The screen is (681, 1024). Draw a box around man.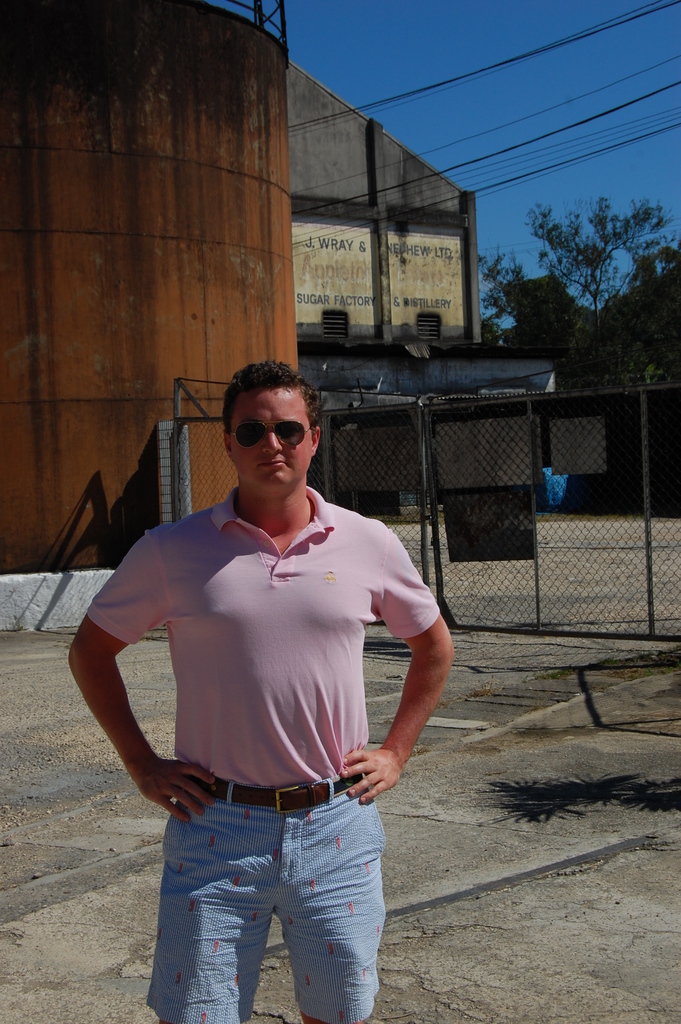
[left=83, top=340, right=455, bottom=1015].
